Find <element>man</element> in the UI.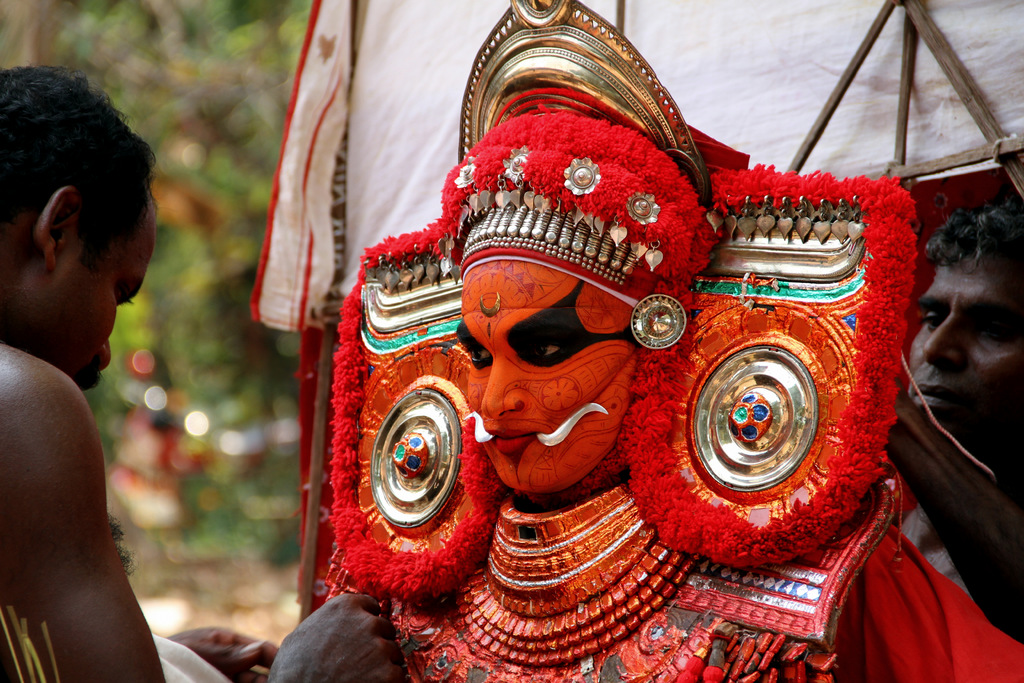
UI element at (896,199,1023,595).
